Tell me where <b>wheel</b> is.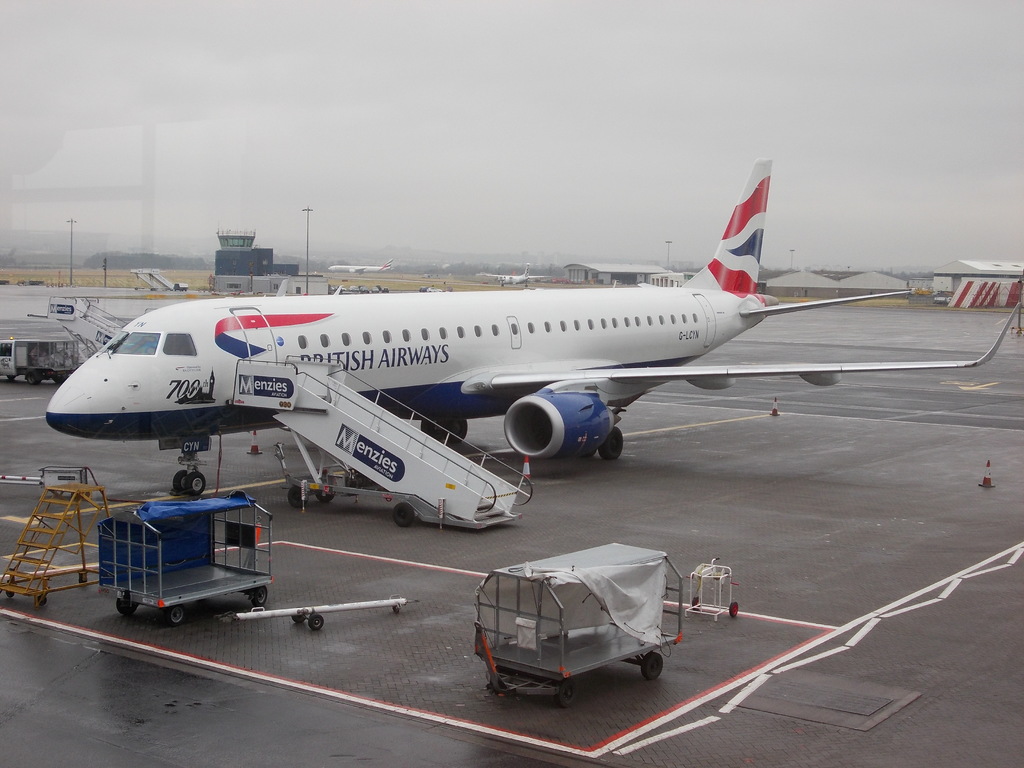
<b>wheel</b> is at Rect(598, 425, 627, 463).
